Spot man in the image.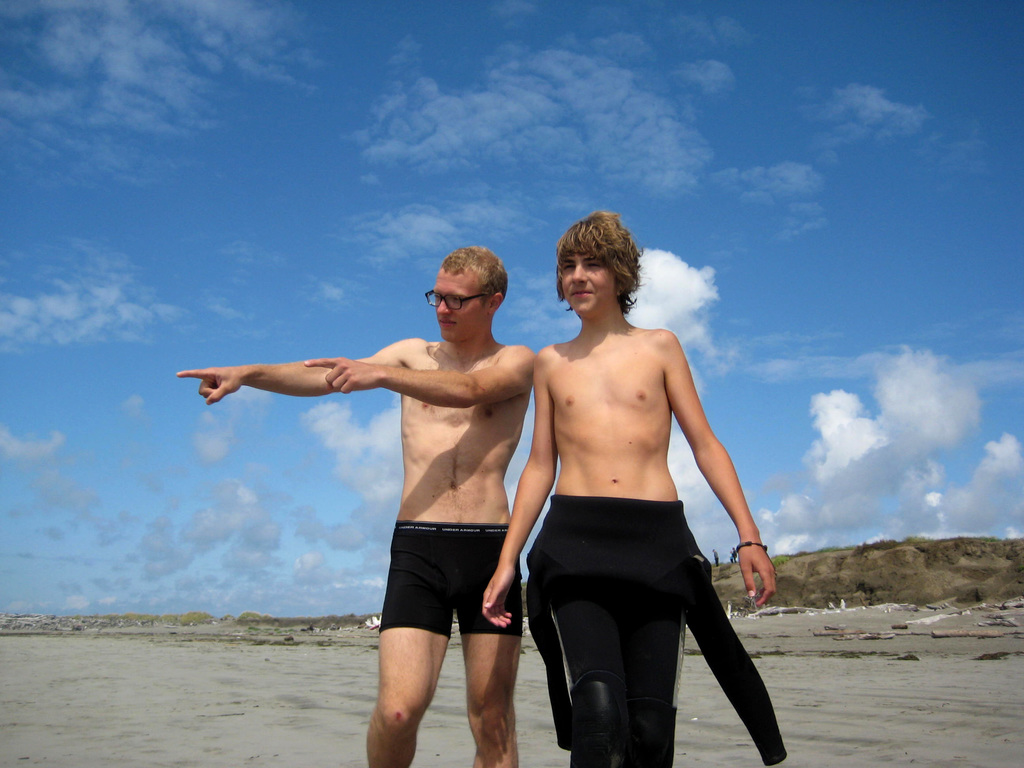
man found at l=488, t=206, r=781, b=767.
